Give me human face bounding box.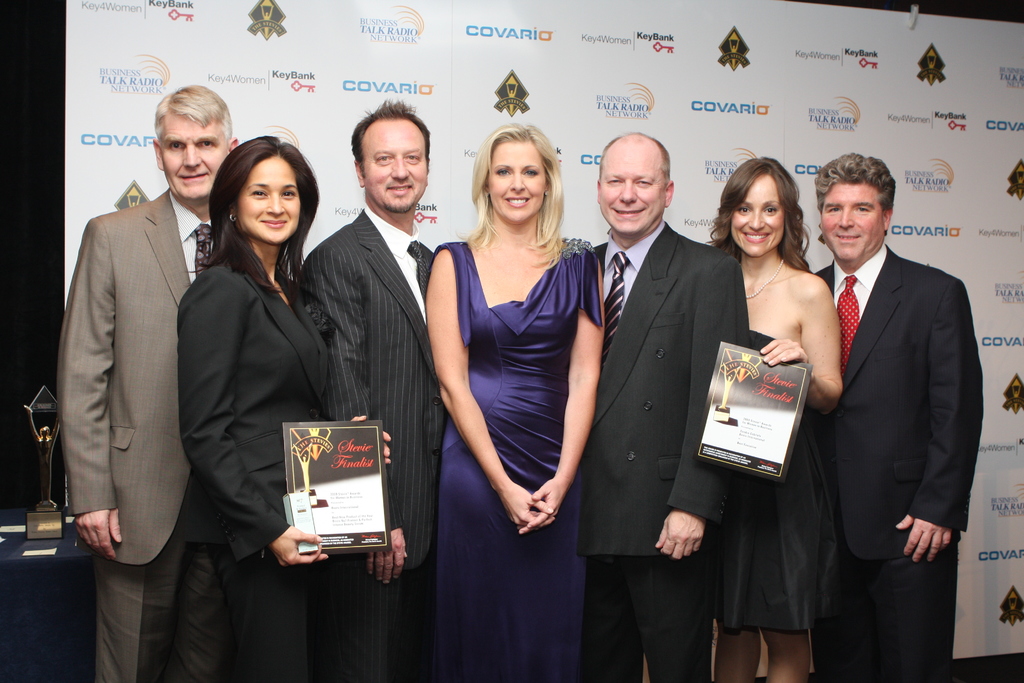
[left=158, top=113, right=223, bottom=201].
